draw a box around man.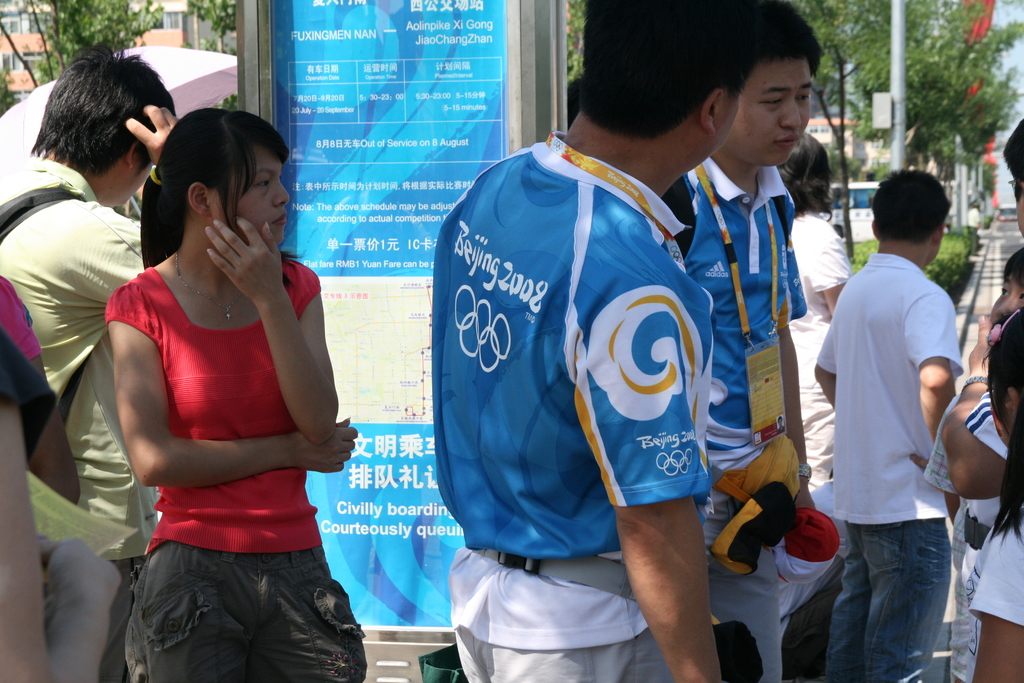
rect(0, 39, 178, 682).
